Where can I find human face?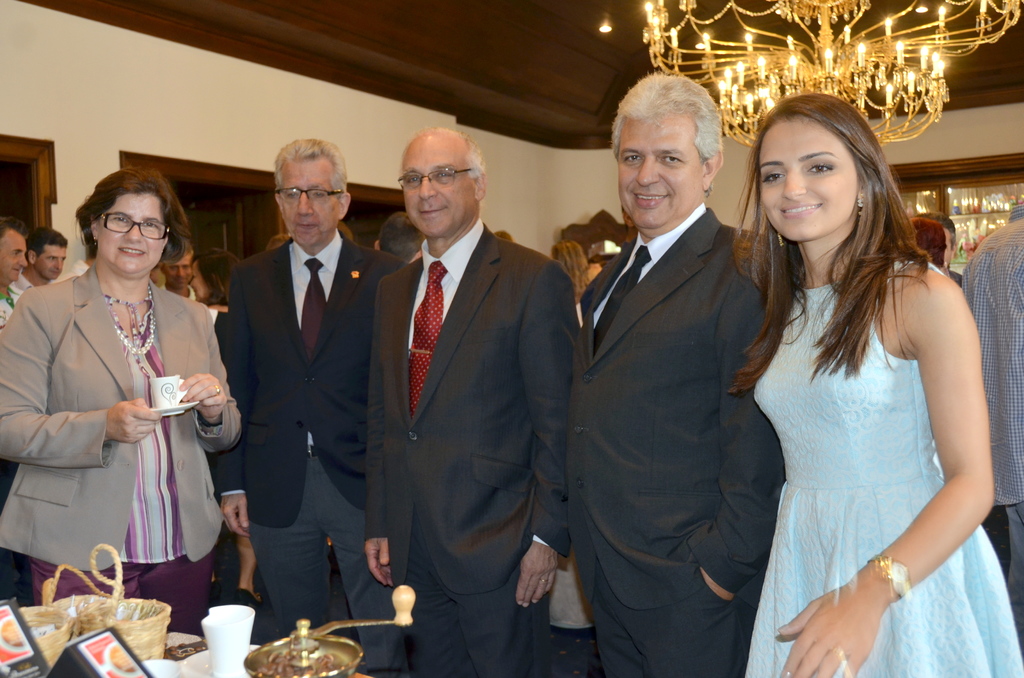
You can find it at region(97, 193, 166, 273).
